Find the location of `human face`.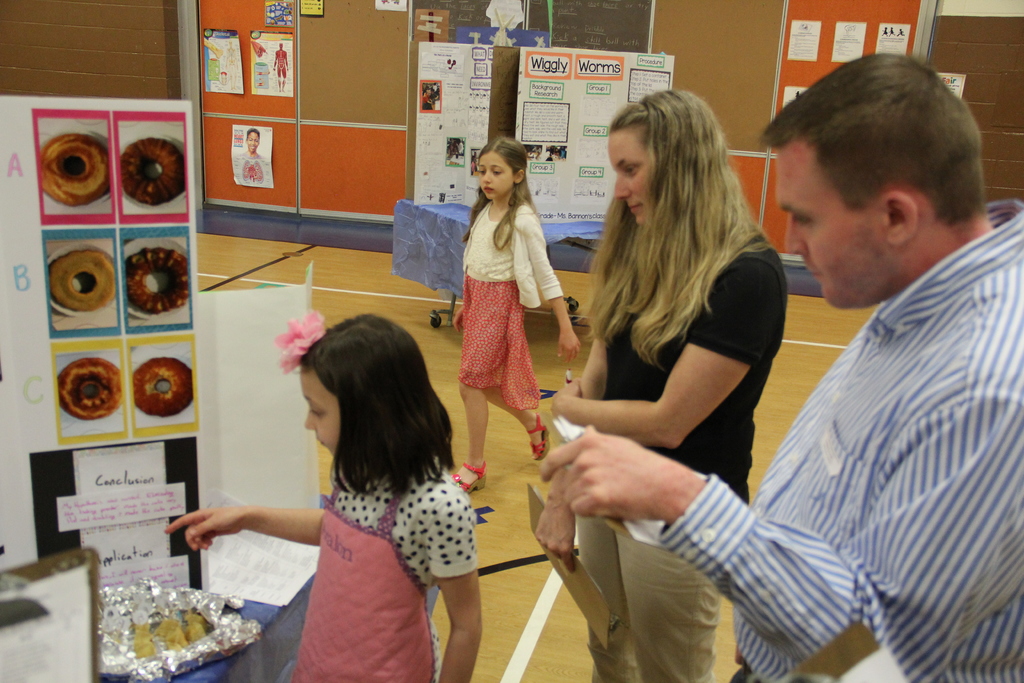
Location: [x1=605, y1=131, x2=659, y2=225].
